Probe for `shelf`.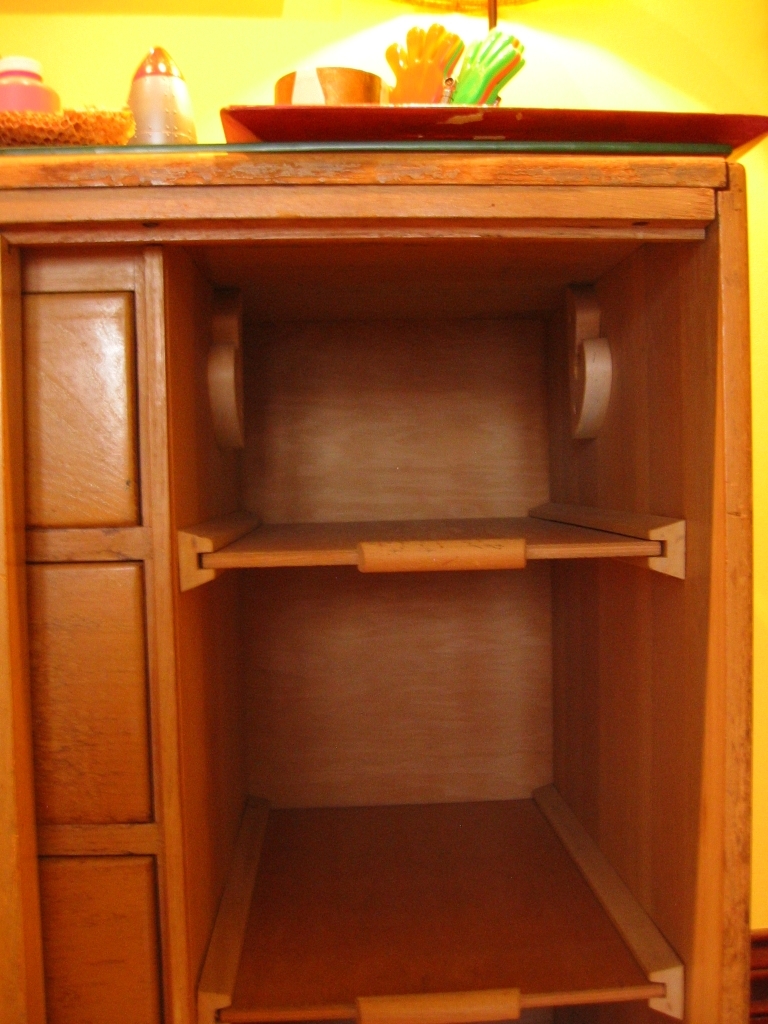
Probe result: [0, 33, 758, 1023].
